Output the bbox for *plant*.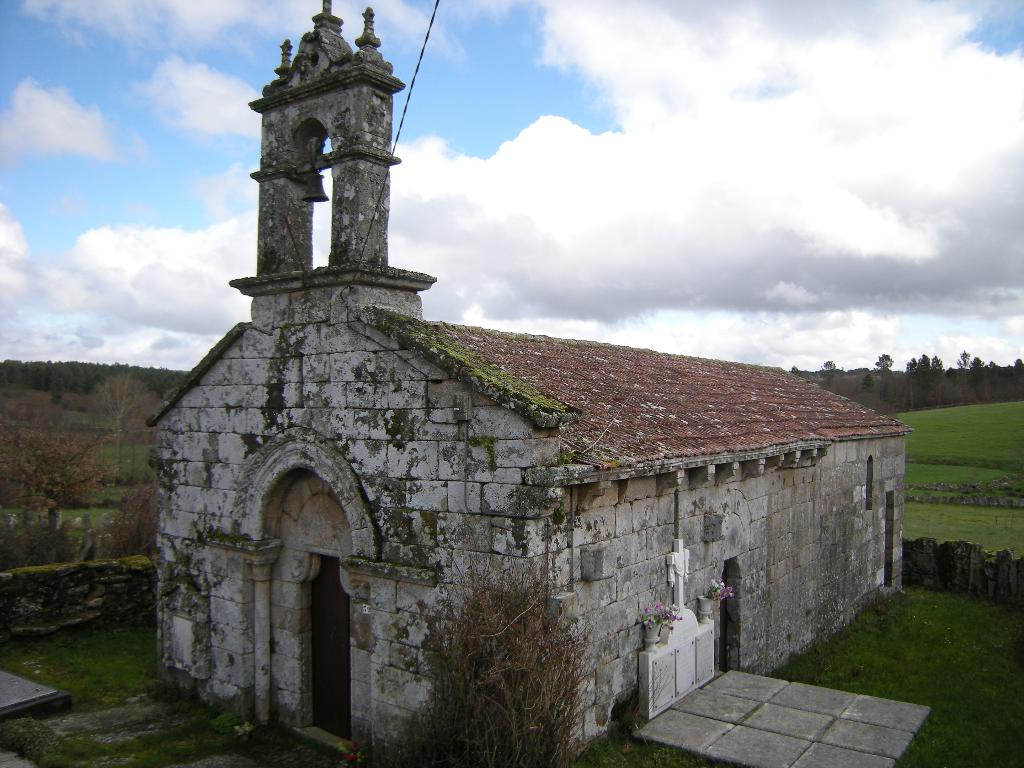
rect(637, 596, 687, 639).
